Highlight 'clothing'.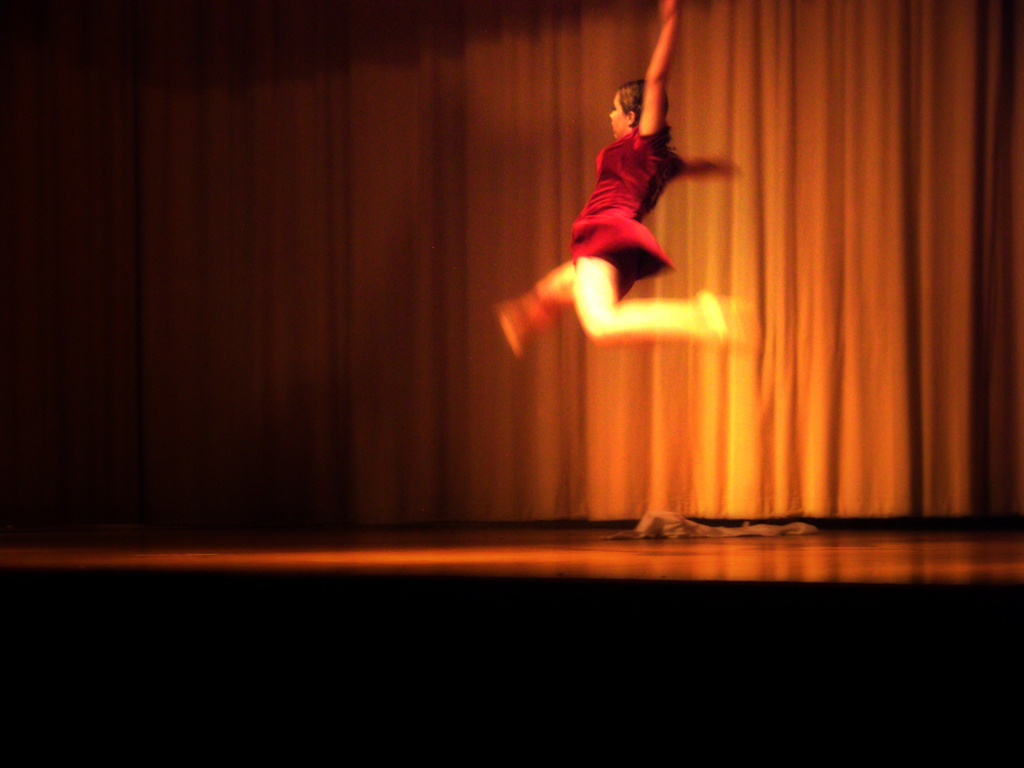
Highlighted region: [left=511, top=259, right=771, bottom=357].
